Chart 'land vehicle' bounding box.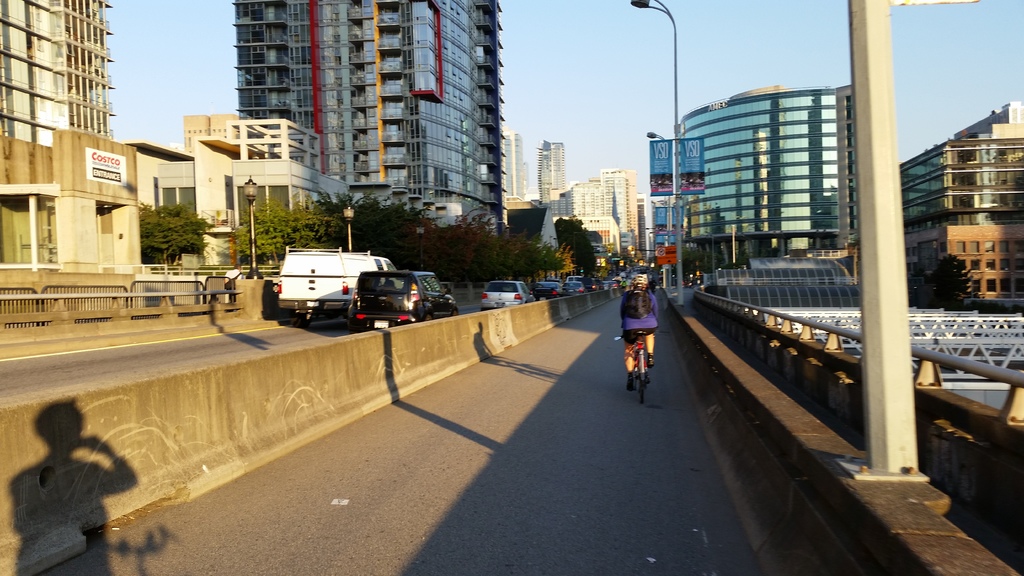
Charted: (481,282,532,309).
